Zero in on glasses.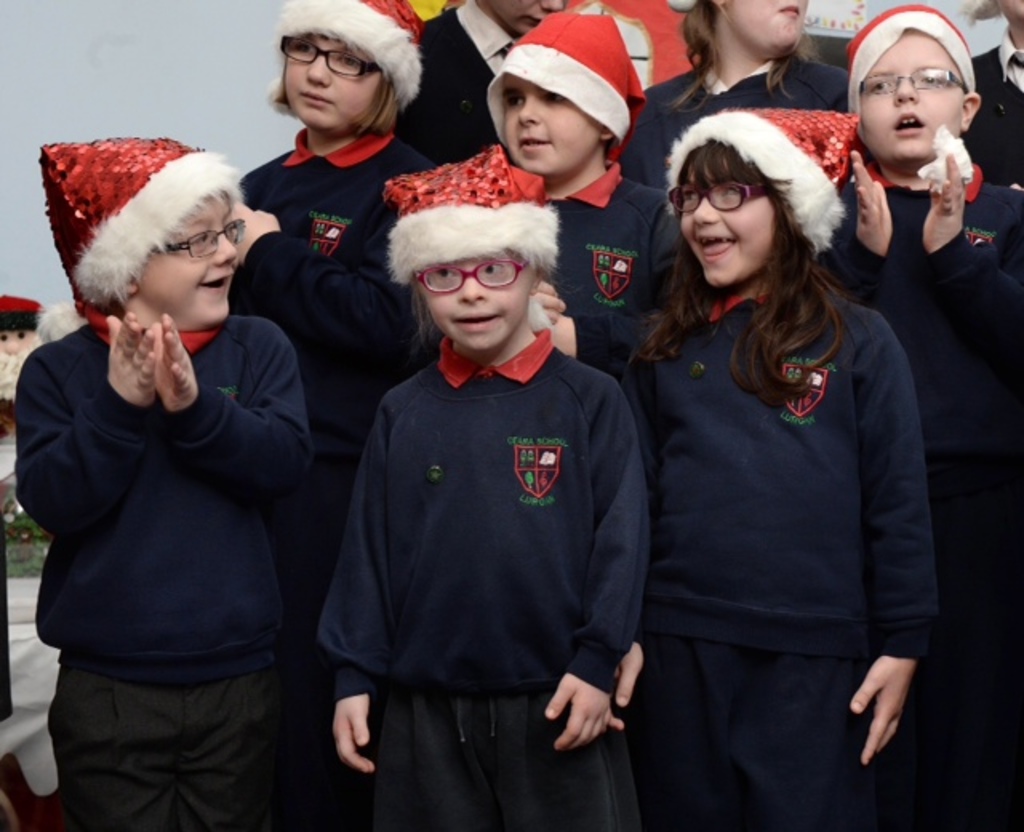
Zeroed in: bbox(664, 178, 771, 213).
